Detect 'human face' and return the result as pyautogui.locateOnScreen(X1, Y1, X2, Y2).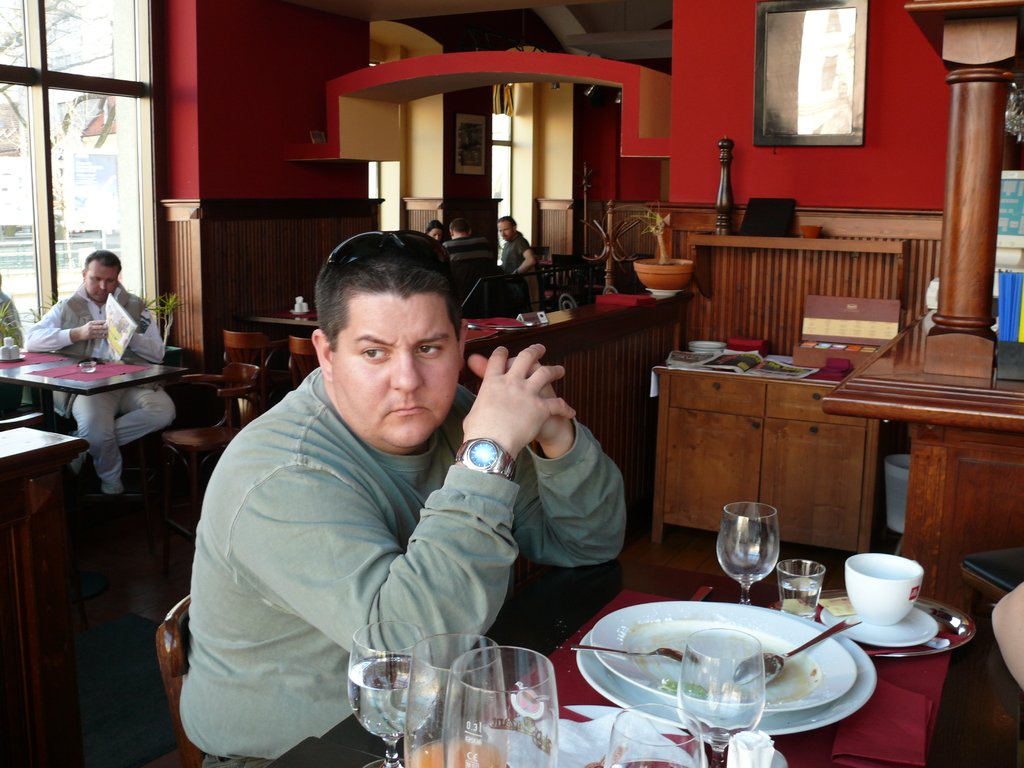
pyautogui.locateOnScreen(83, 262, 120, 304).
